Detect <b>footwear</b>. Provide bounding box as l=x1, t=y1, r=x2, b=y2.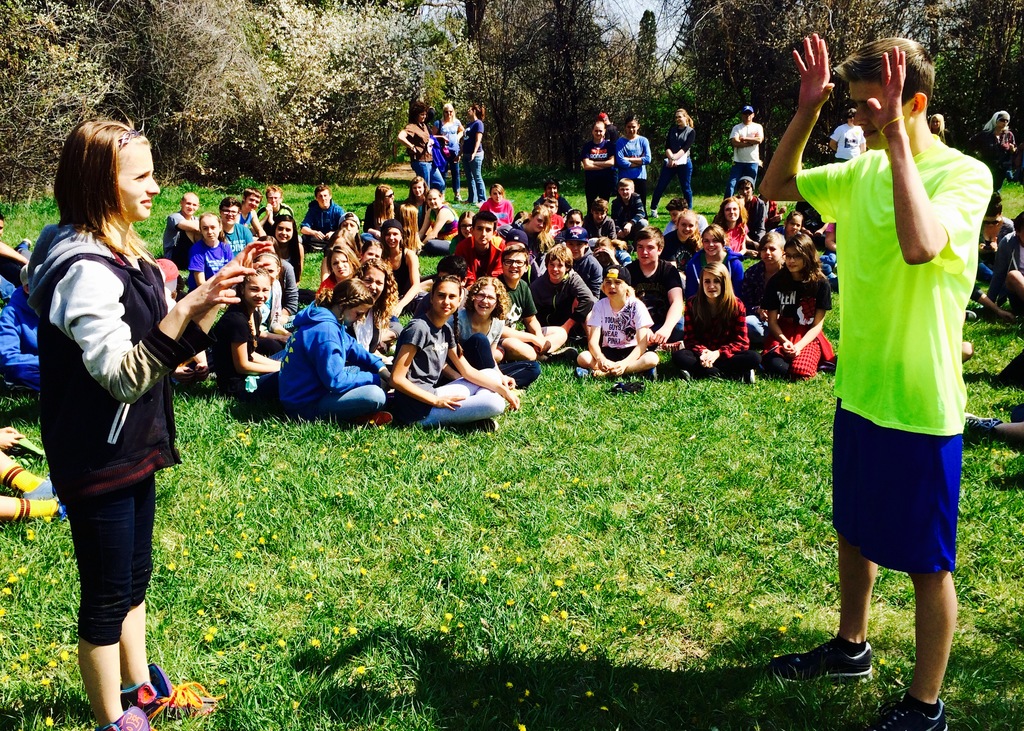
l=738, t=368, r=763, b=384.
